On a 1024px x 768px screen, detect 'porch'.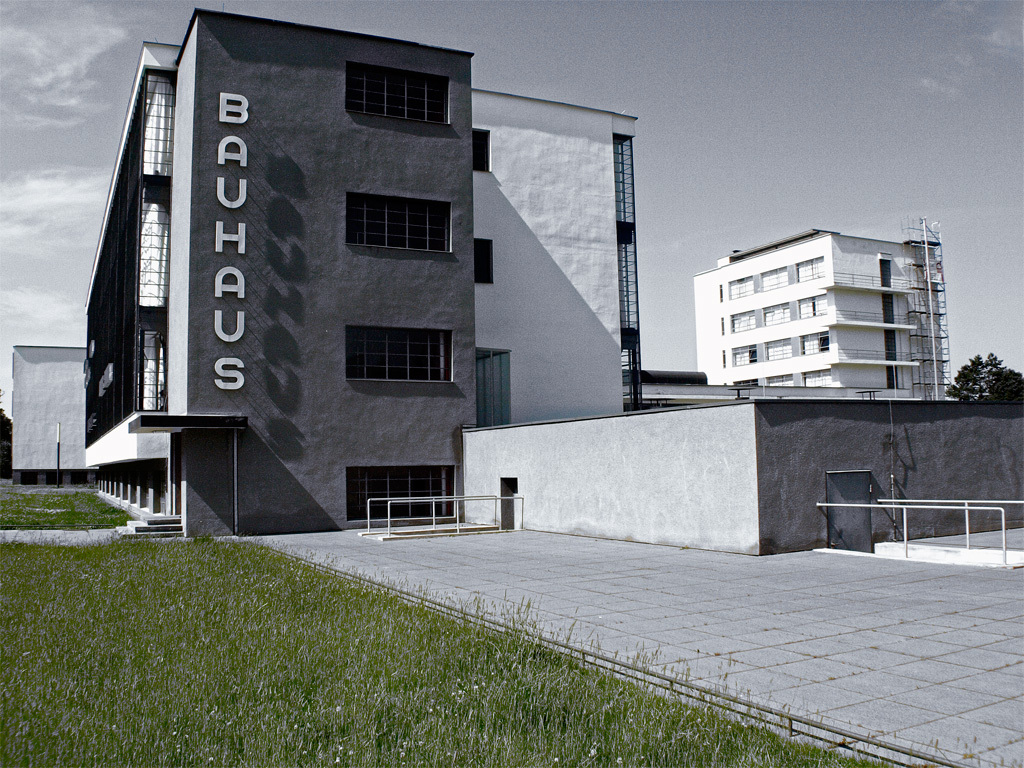
[left=371, top=474, right=522, bottom=534].
